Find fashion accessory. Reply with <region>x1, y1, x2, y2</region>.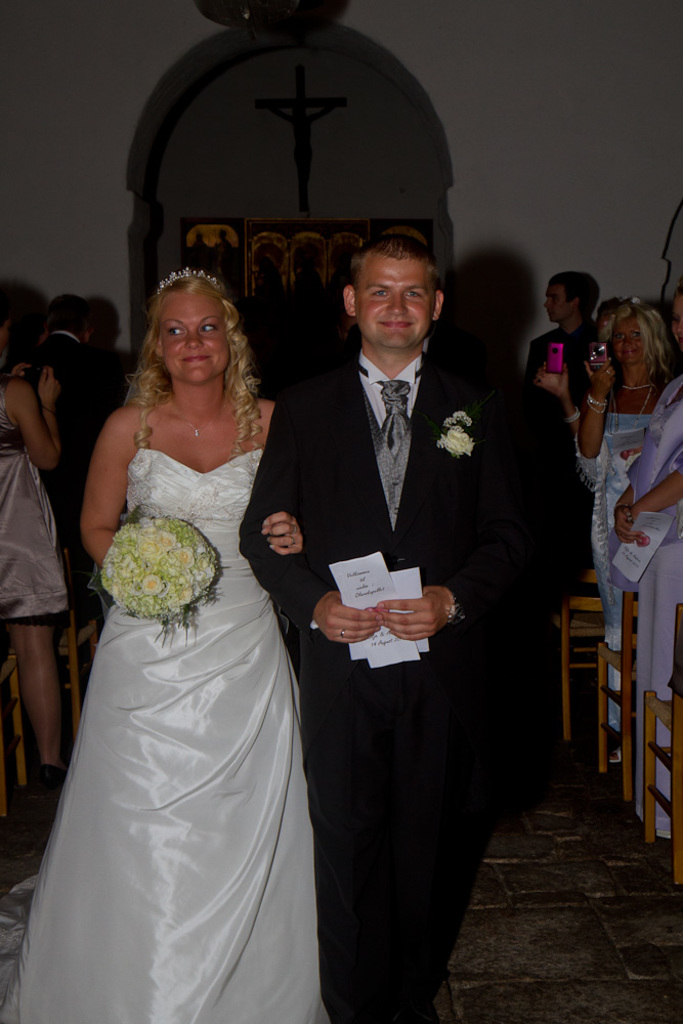
<region>290, 538, 298, 548</region>.
